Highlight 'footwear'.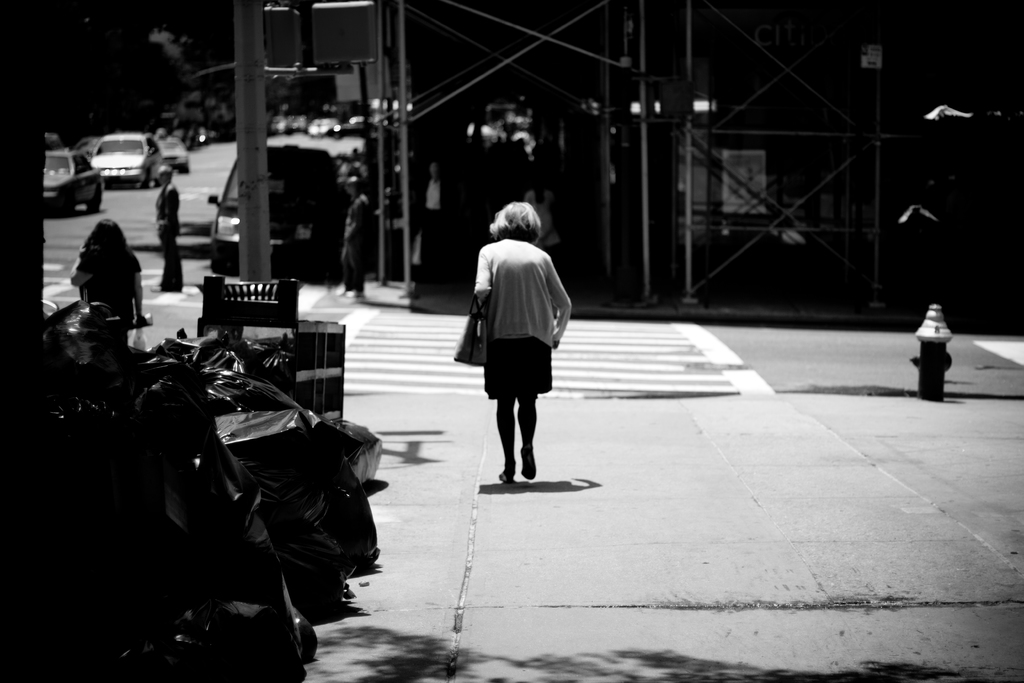
Highlighted region: 496 468 511 488.
